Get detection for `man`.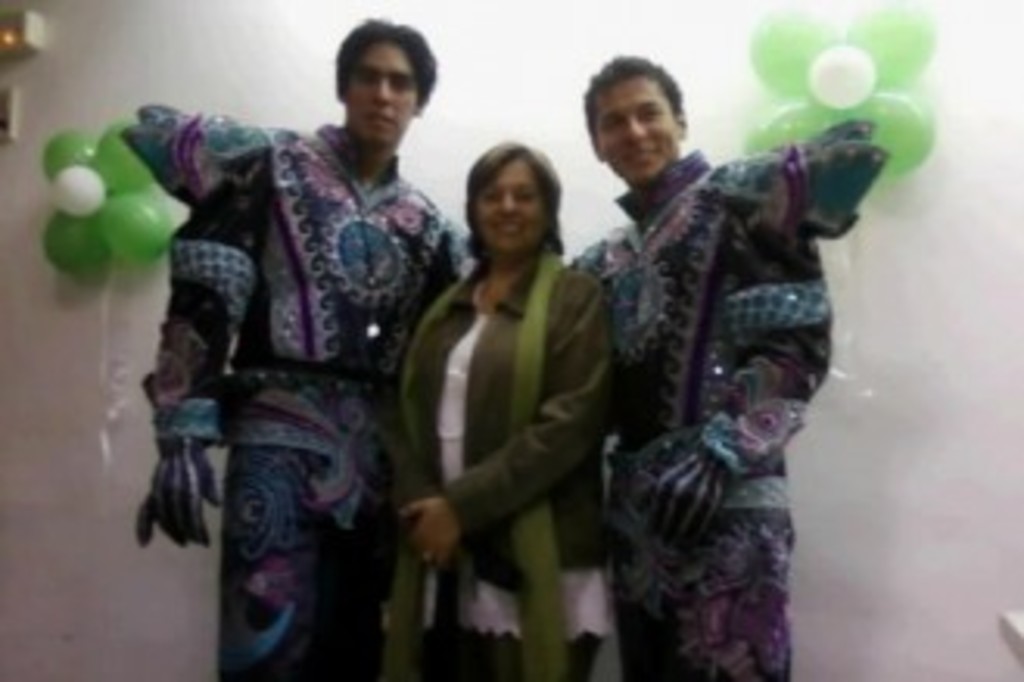
Detection: [x1=548, y1=53, x2=887, y2=679].
